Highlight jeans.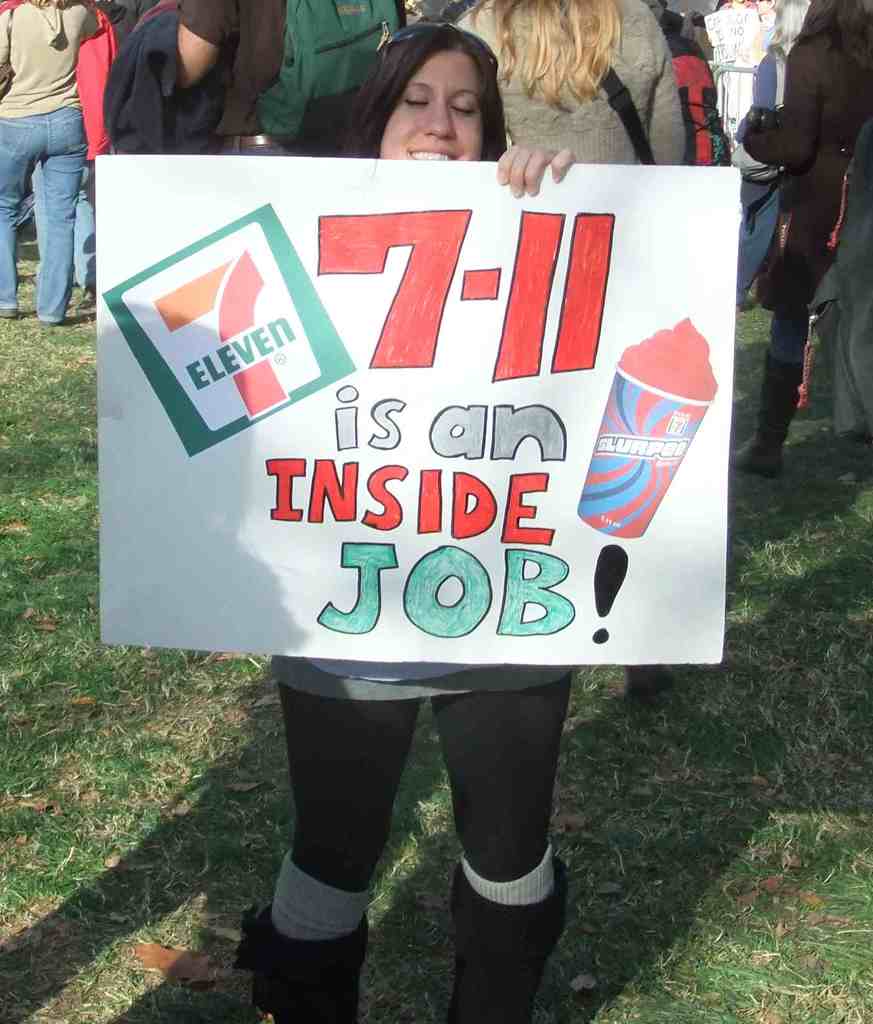
Highlighted region: 0, 100, 104, 335.
